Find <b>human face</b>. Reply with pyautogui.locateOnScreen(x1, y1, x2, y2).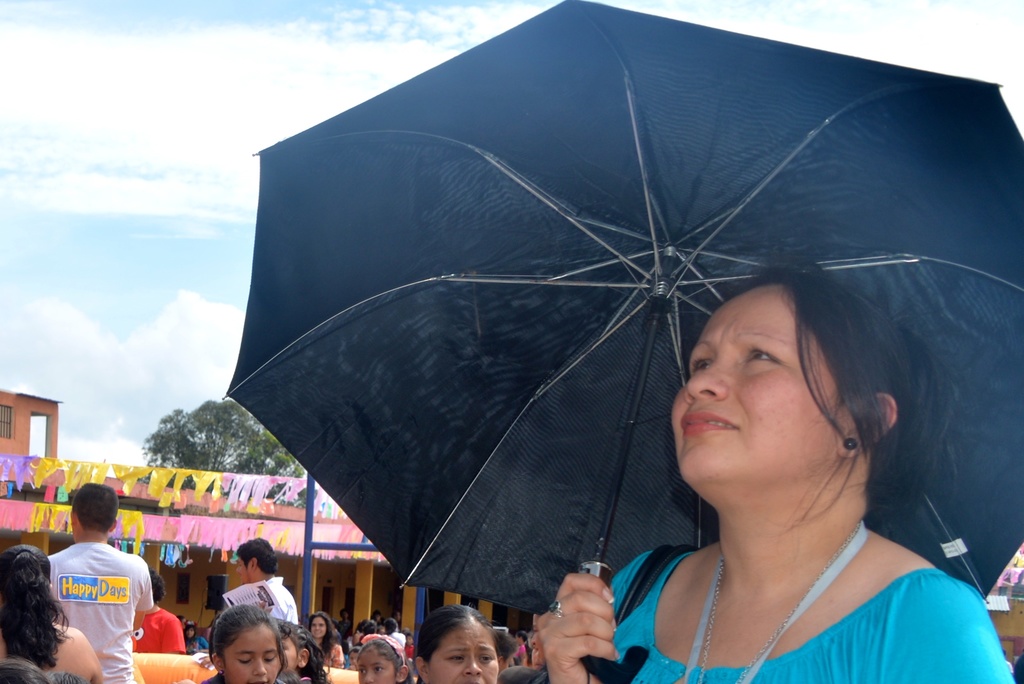
pyautogui.locateOnScreen(675, 288, 836, 476).
